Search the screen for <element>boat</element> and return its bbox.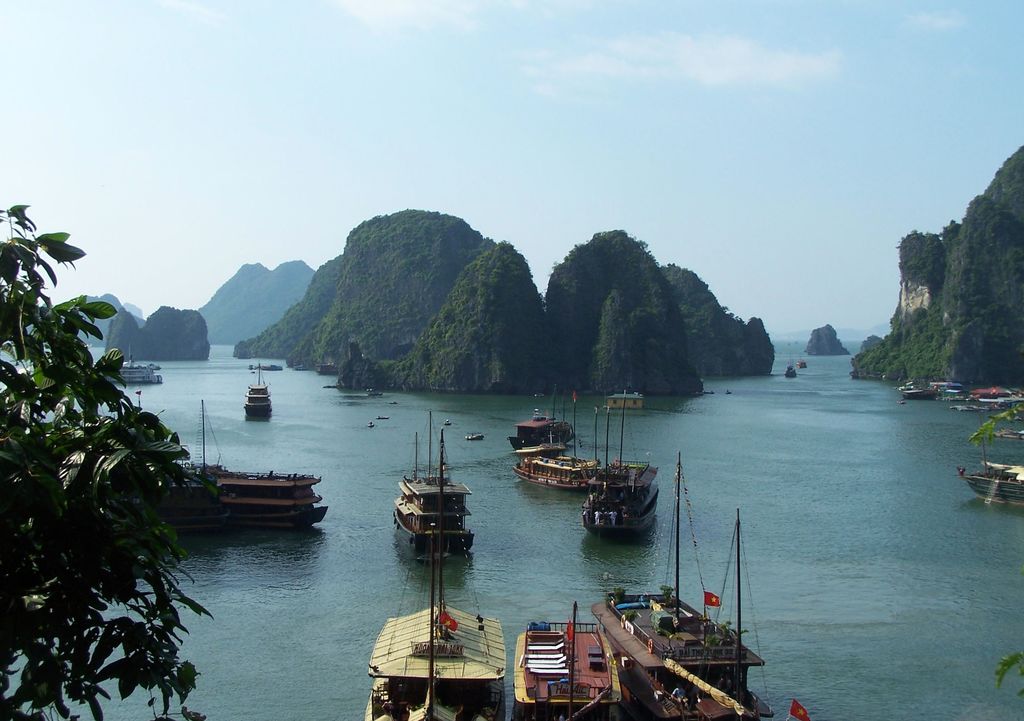
Found: <bbox>886, 376, 932, 397</bbox>.
